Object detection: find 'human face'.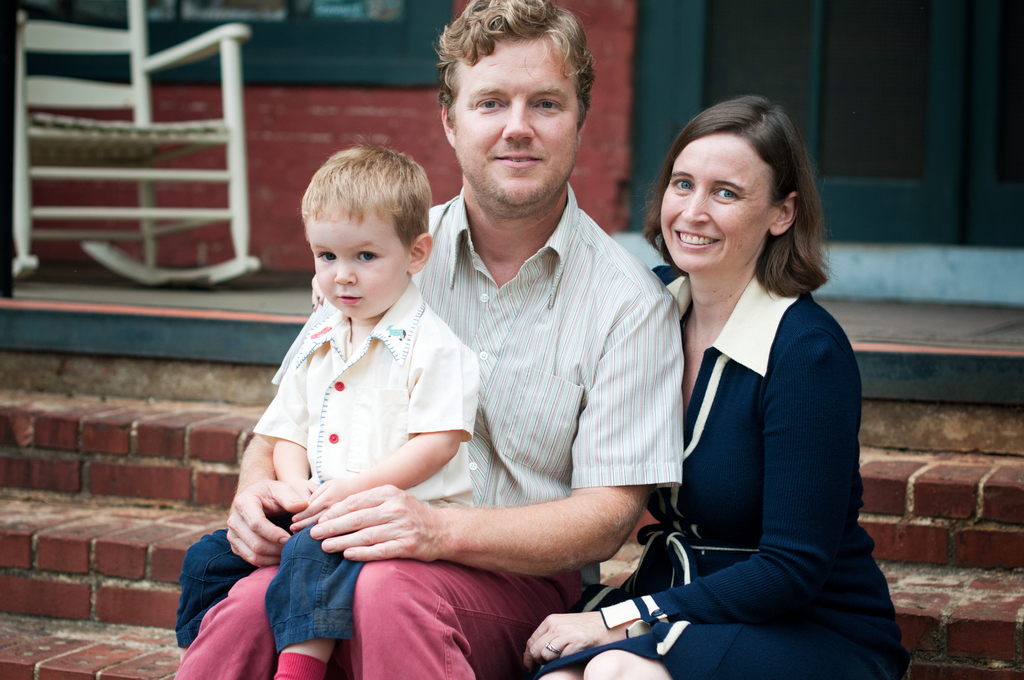
[x1=452, y1=30, x2=581, y2=211].
